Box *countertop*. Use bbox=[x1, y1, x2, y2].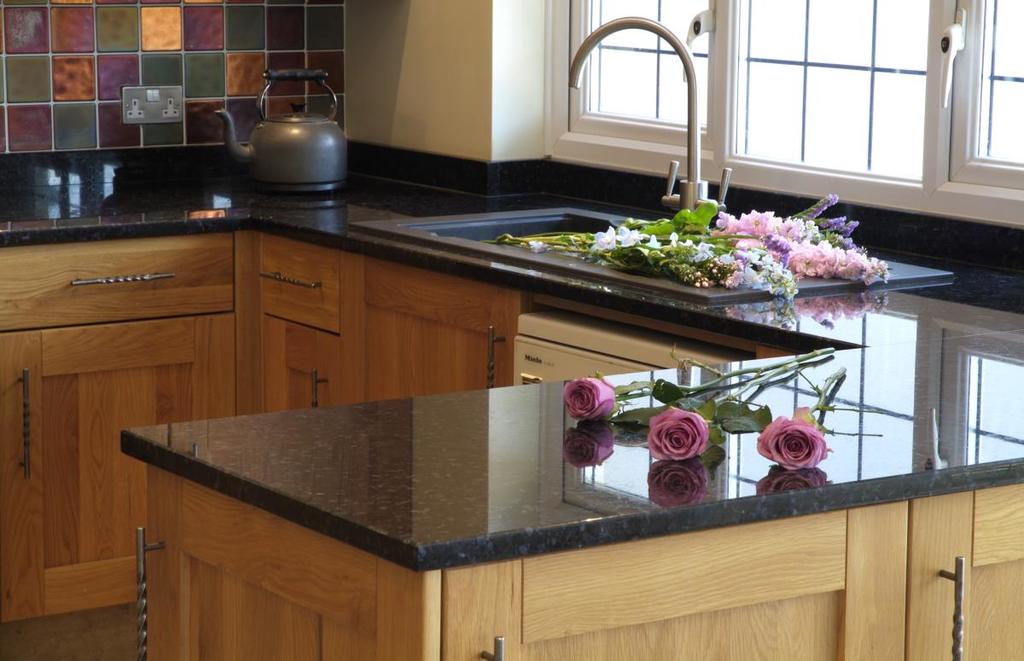
bbox=[0, 141, 1023, 660].
